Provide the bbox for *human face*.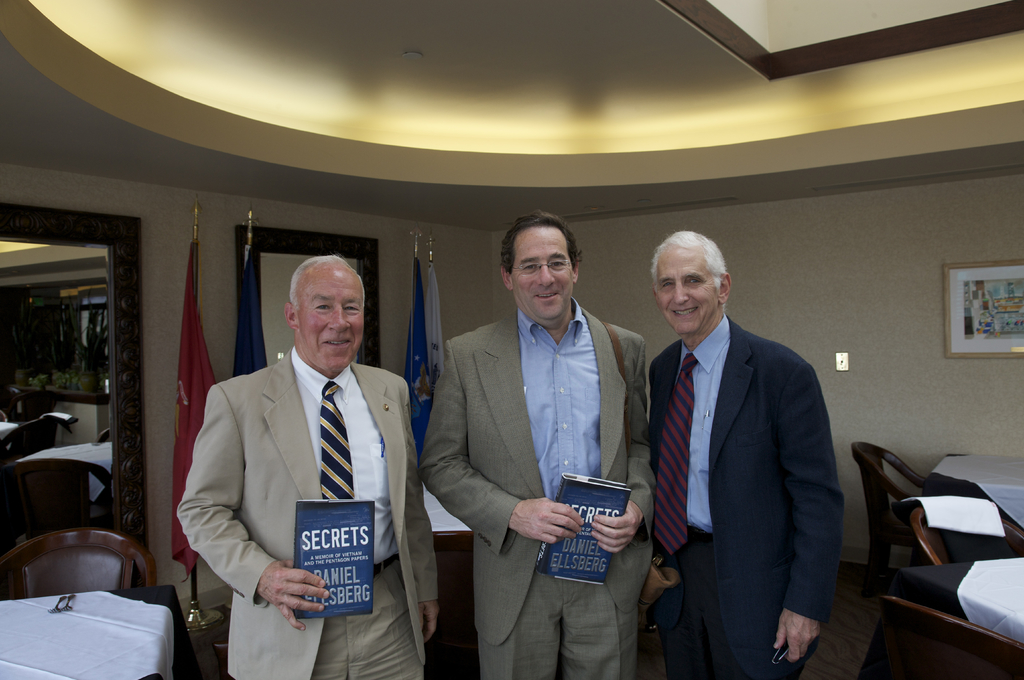
x1=297, y1=266, x2=367, y2=376.
